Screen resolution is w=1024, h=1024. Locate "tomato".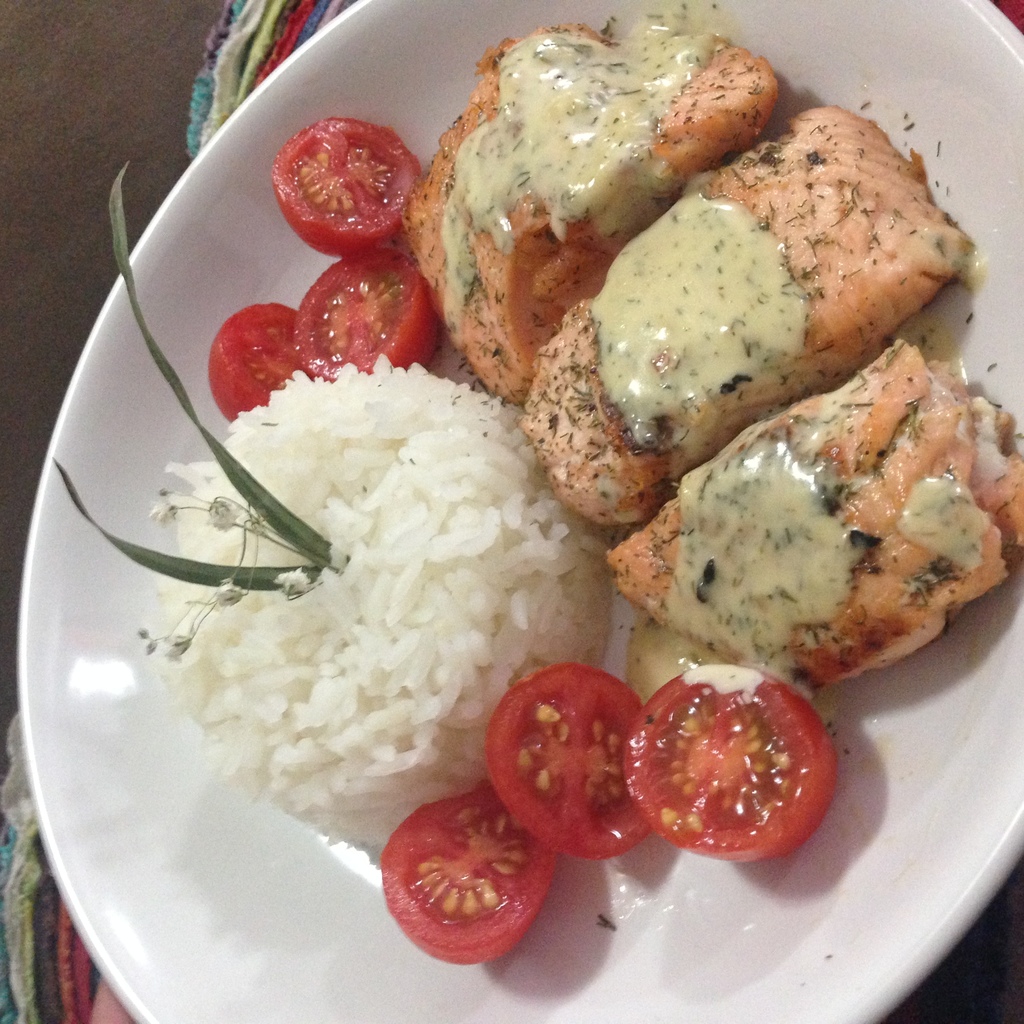
pyautogui.locateOnScreen(614, 664, 836, 852).
